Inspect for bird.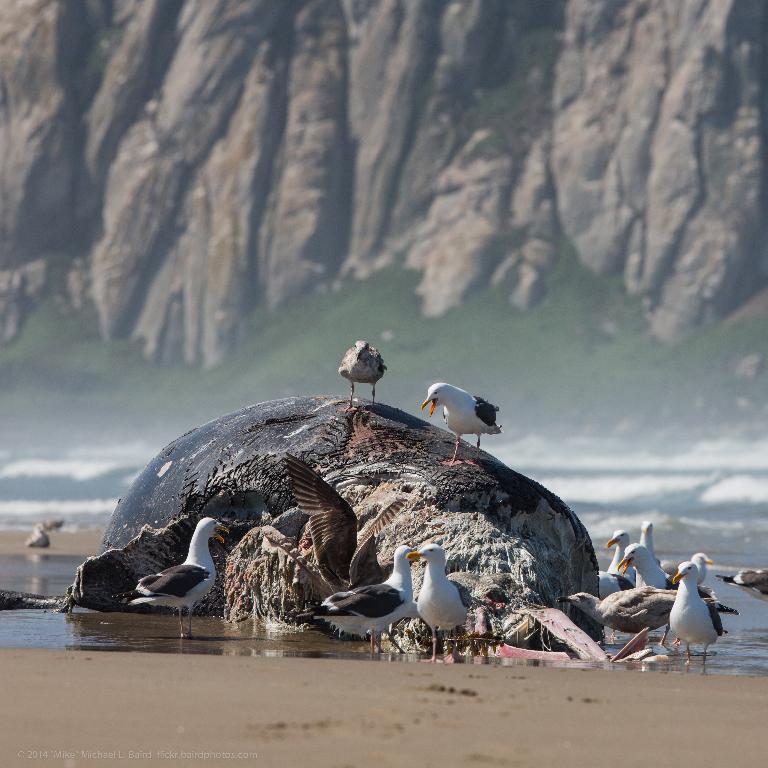
Inspection: BBox(336, 337, 387, 414).
